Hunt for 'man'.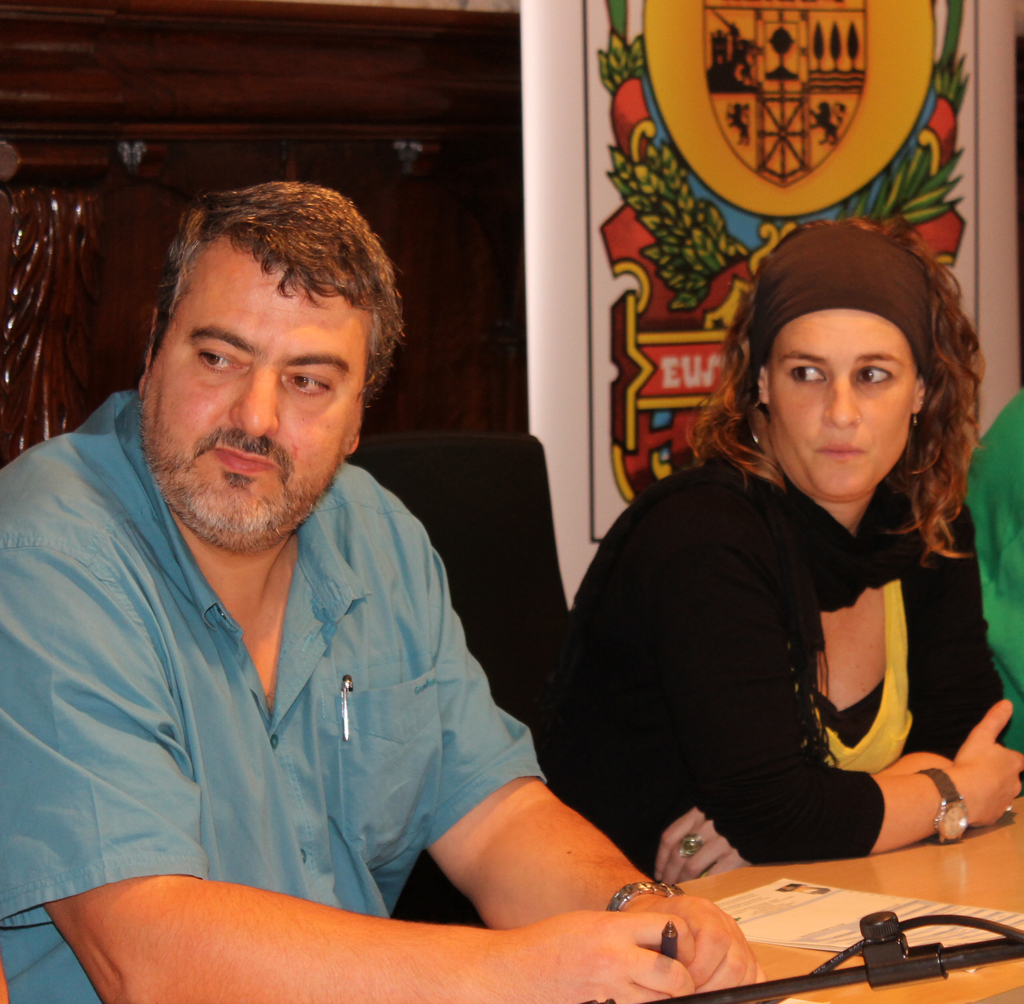
Hunted down at [left=0, top=180, right=759, bottom=1003].
